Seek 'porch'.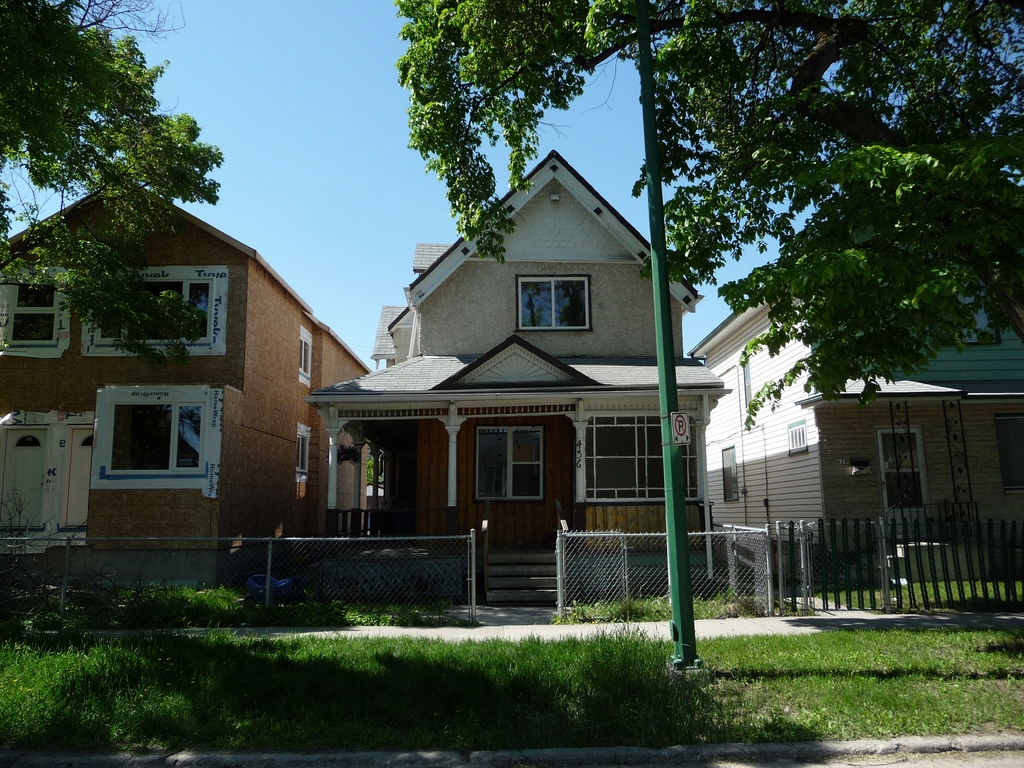
324 543 559 605.
